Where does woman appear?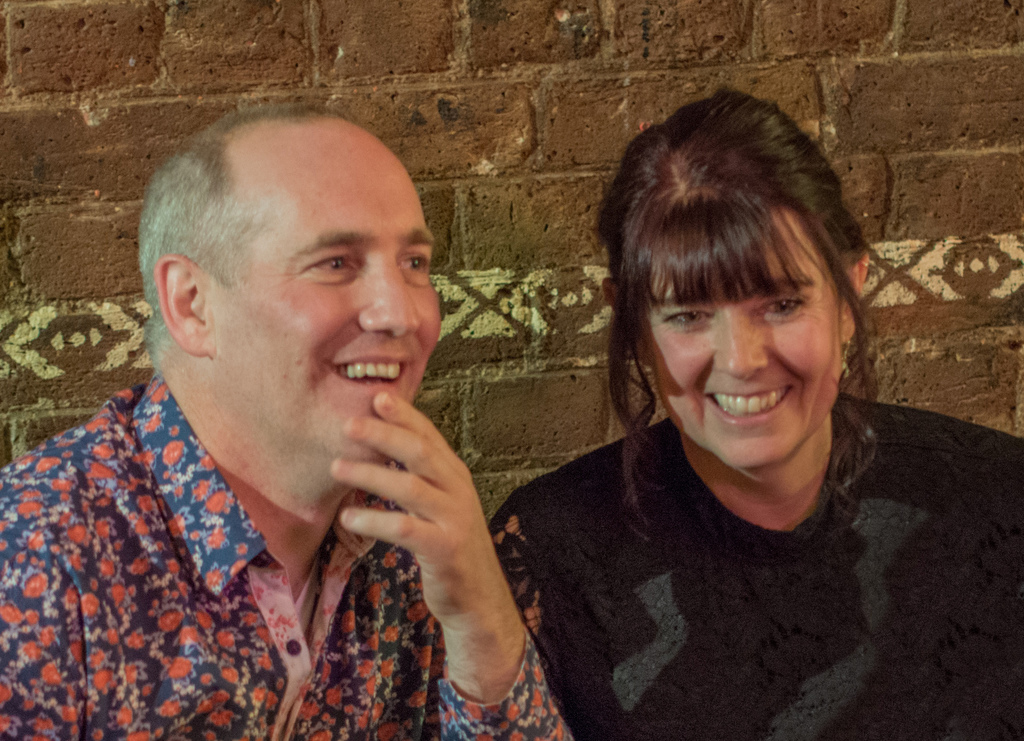
Appears at box=[464, 91, 986, 732].
